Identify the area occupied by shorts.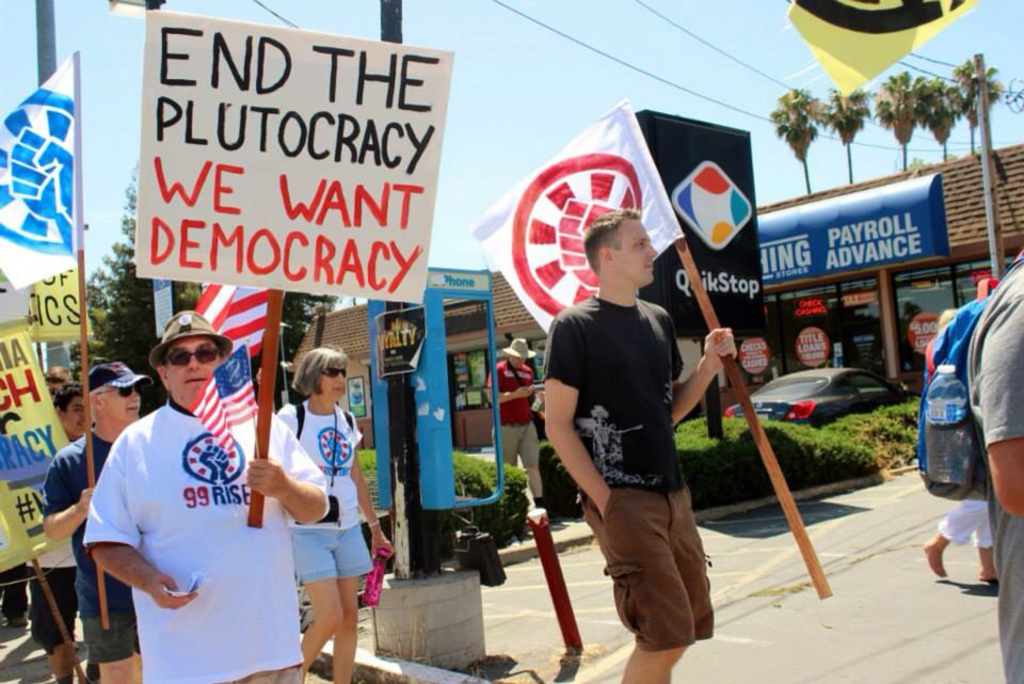
Area: box(83, 606, 144, 665).
